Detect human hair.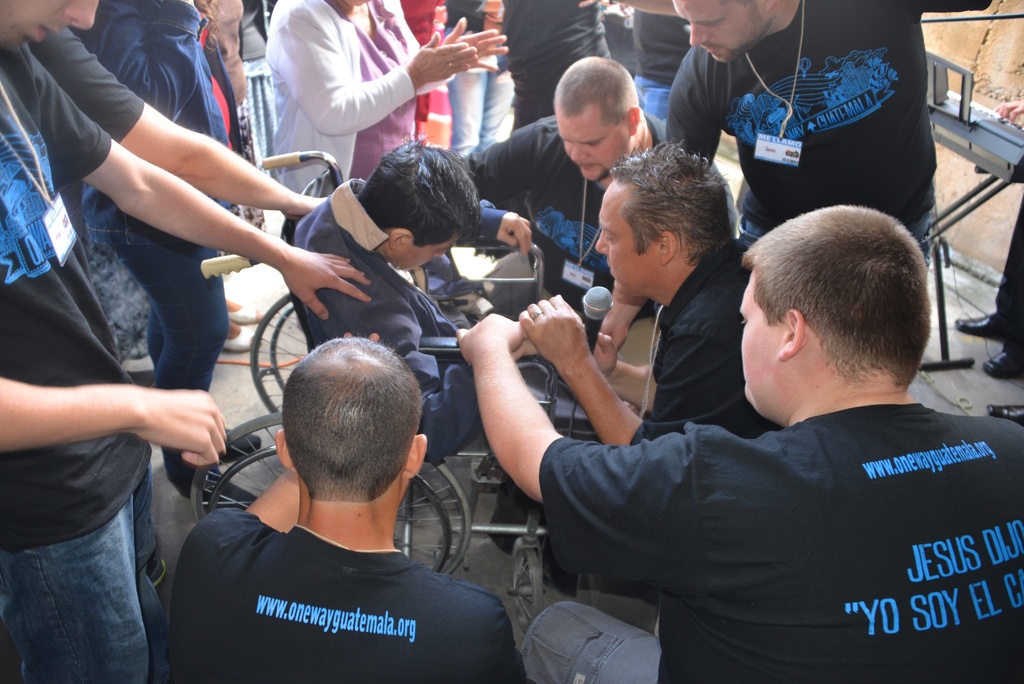
Detected at x1=551 y1=55 x2=639 y2=130.
